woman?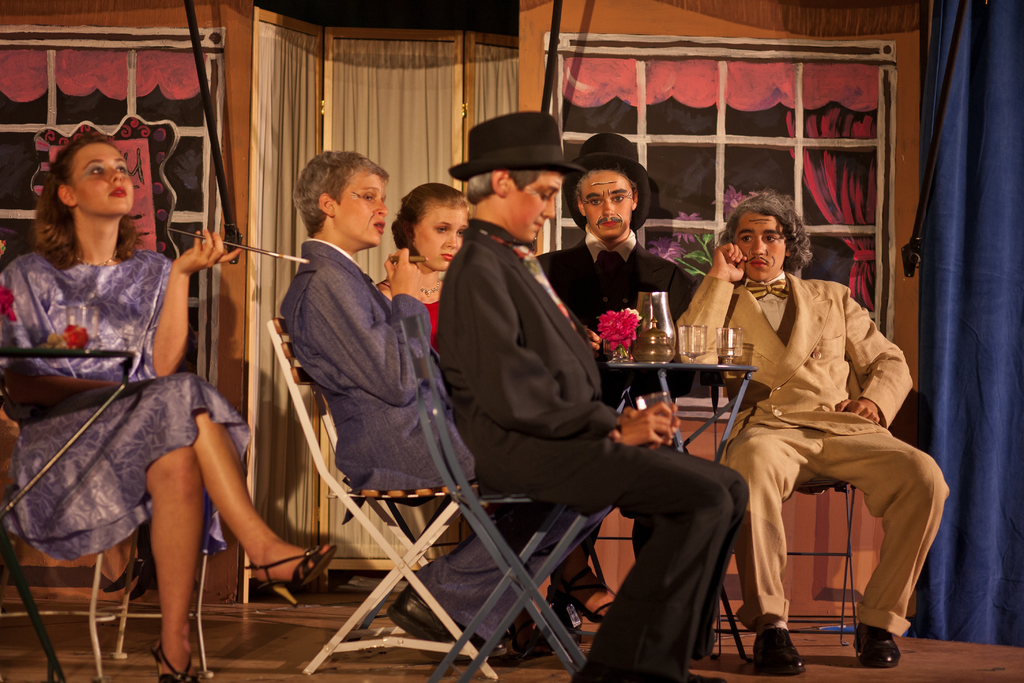
locate(0, 101, 229, 583)
